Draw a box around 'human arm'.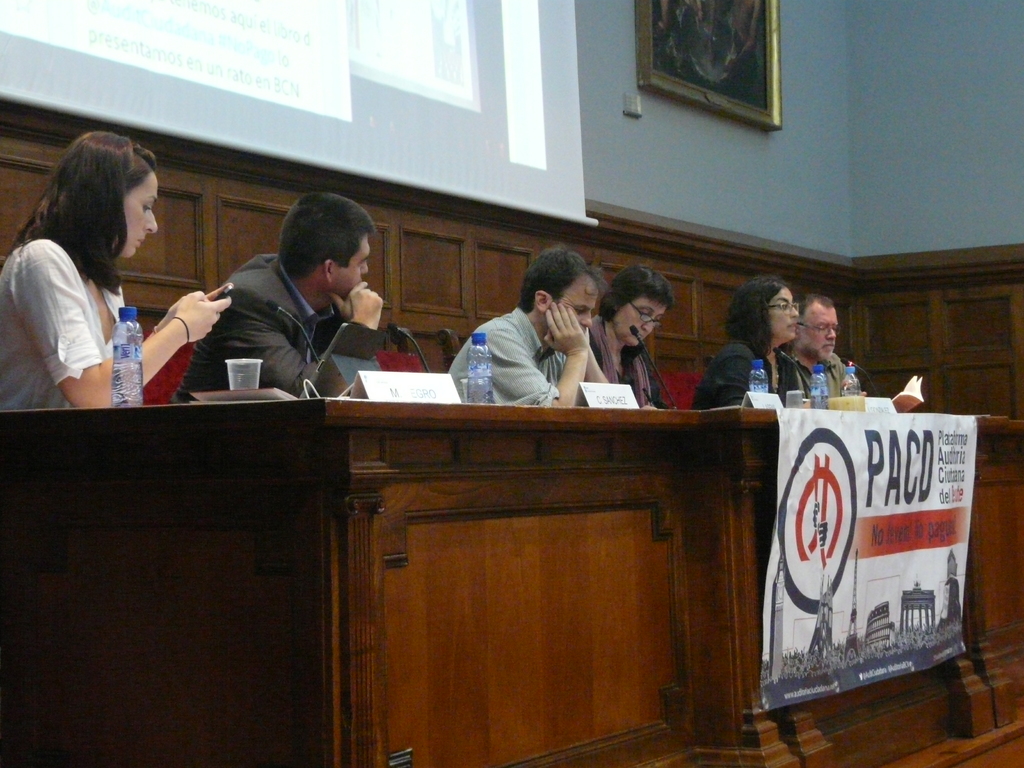
BBox(593, 318, 618, 408).
